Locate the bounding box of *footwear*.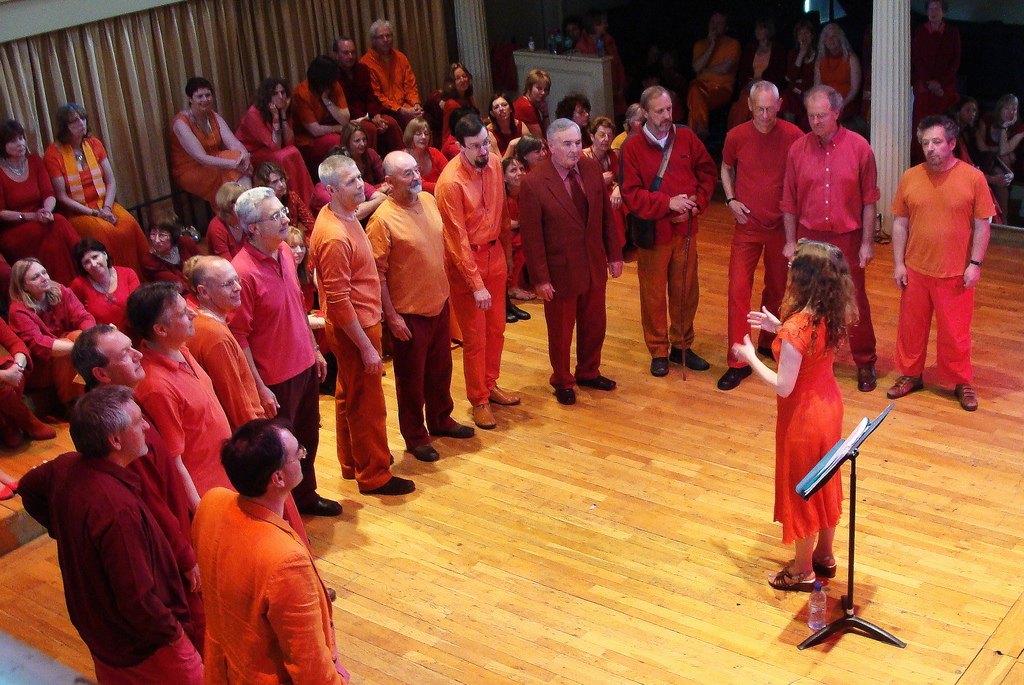
Bounding box: {"x1": 324, "y1": 586, "x2": 339, "y2": 602}.
